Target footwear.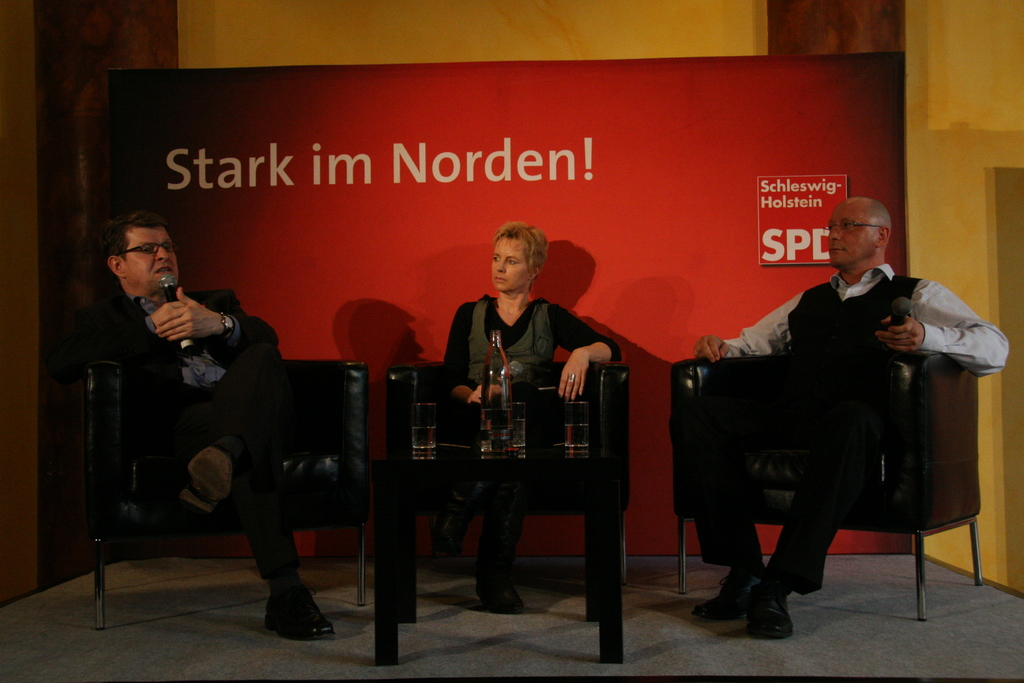
Target region: detection(689, 570, 763, 621).
